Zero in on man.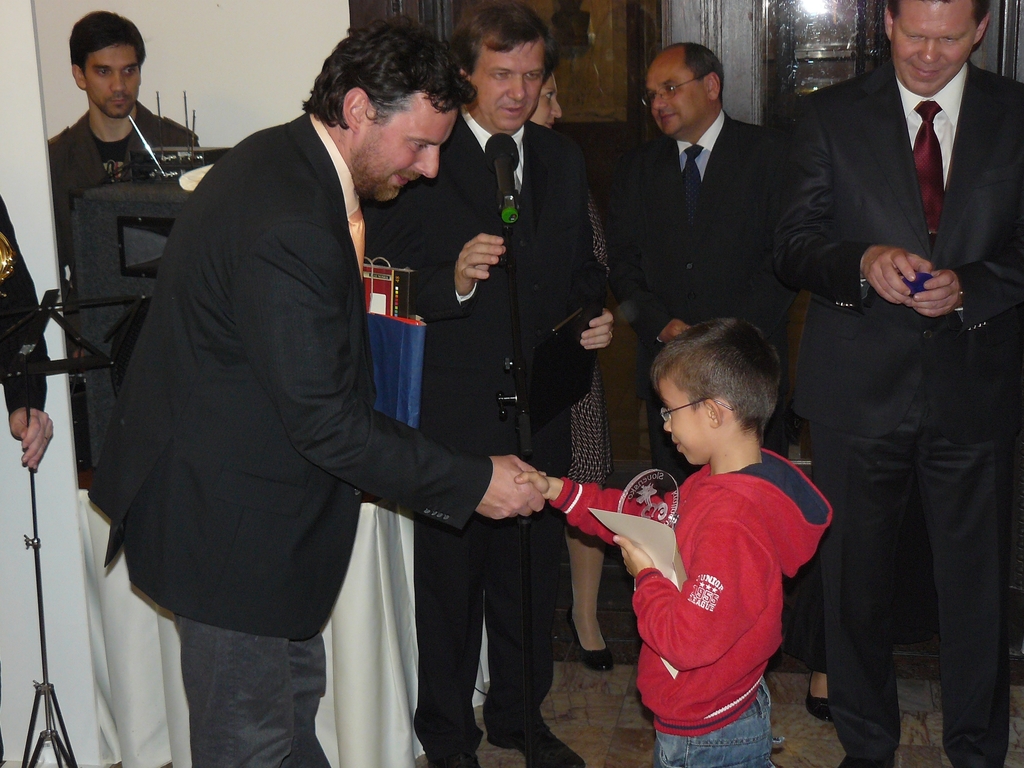
Zeroed in: (98, 4, 523, 758).
